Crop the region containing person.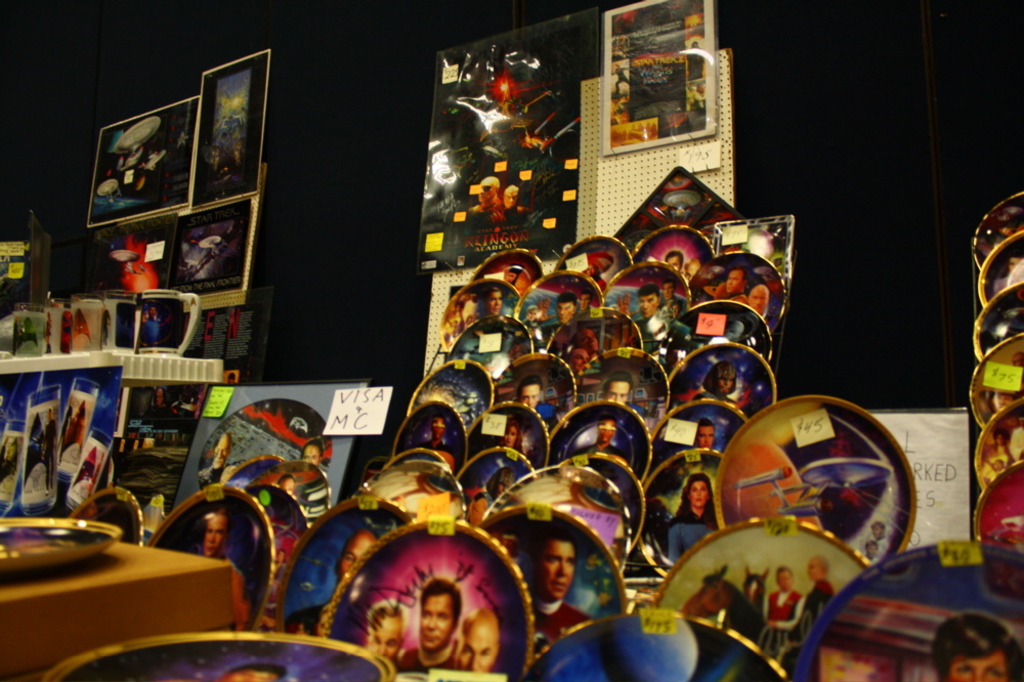
Crop region: [586,266,603,287].
